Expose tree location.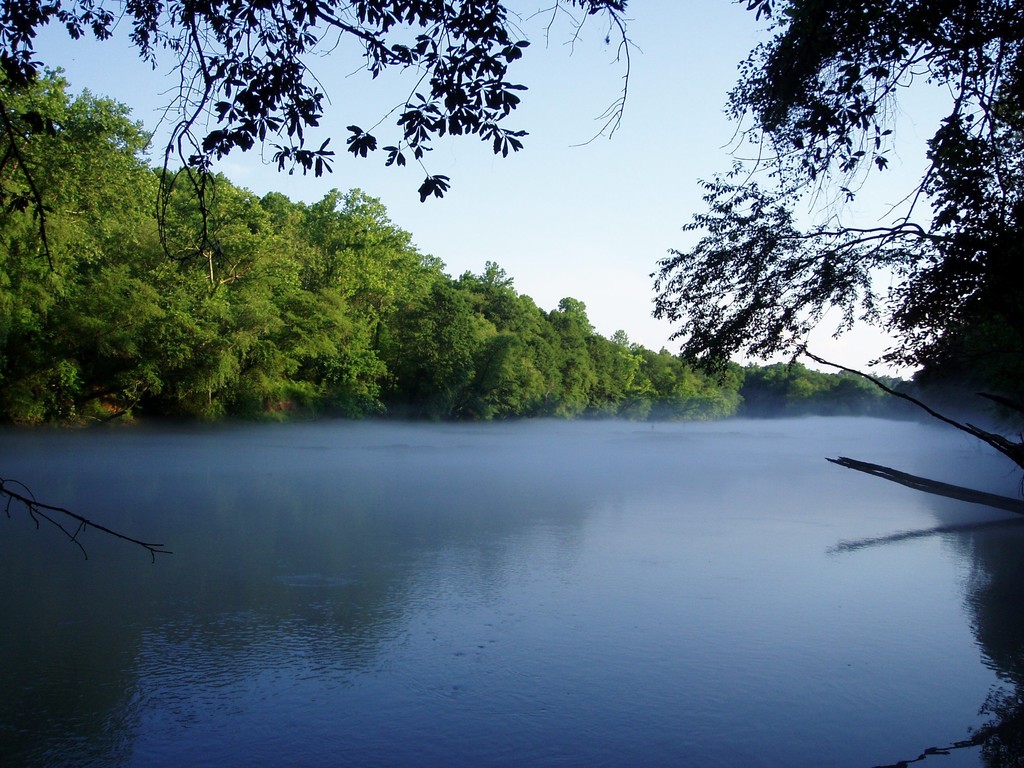
Exposed at {"x1": 485, "y1": 260, "x2": 513, "y2": 289}.
